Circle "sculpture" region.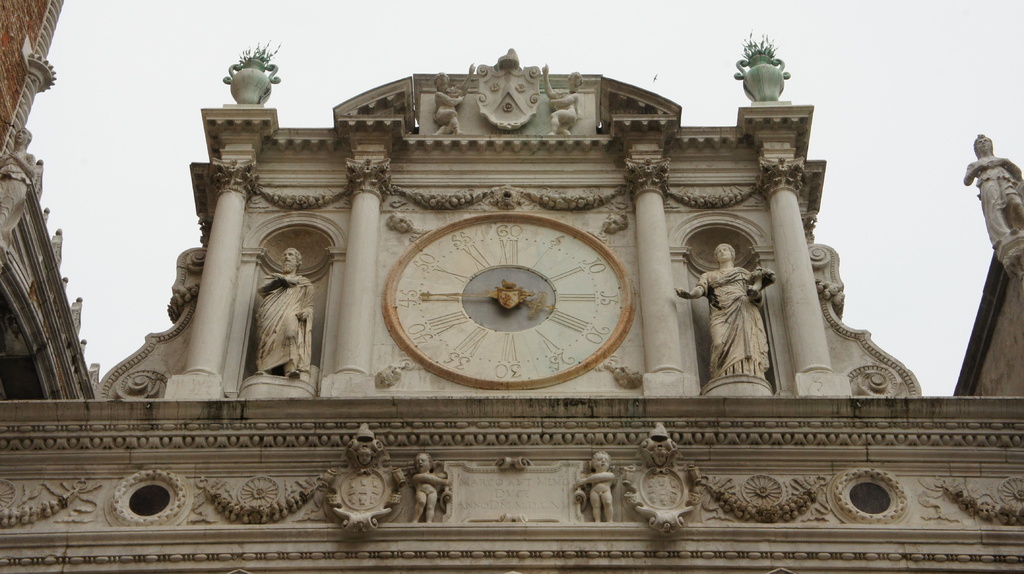
Region: Rect(666, 237, 783, 399).
